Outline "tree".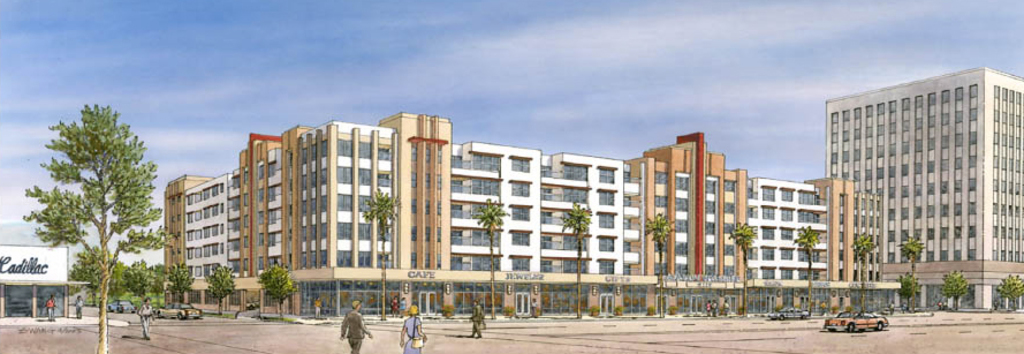
Outline: locate(559, 197, 592, 317).
